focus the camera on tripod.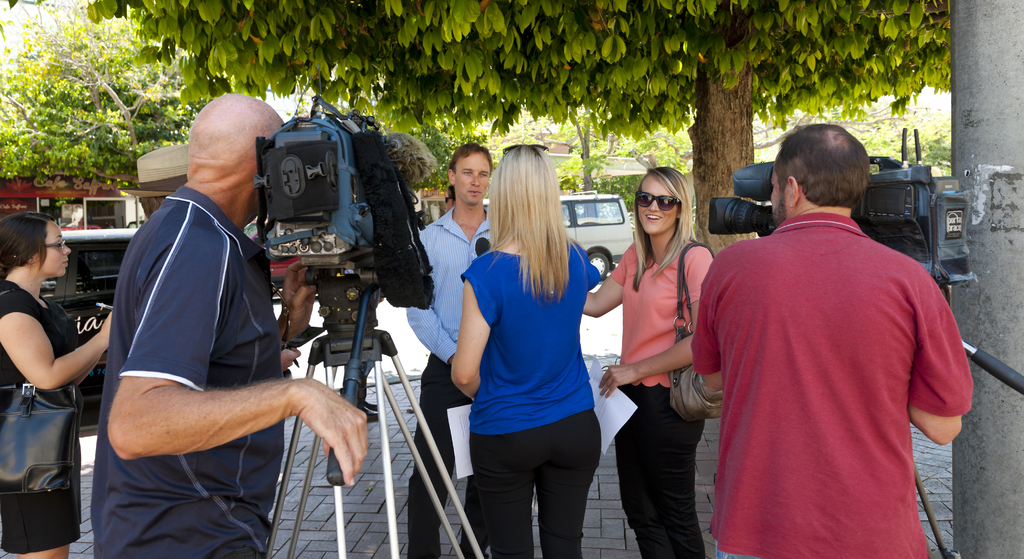
Focus region: bbox=(269, 264, 481, 558).
